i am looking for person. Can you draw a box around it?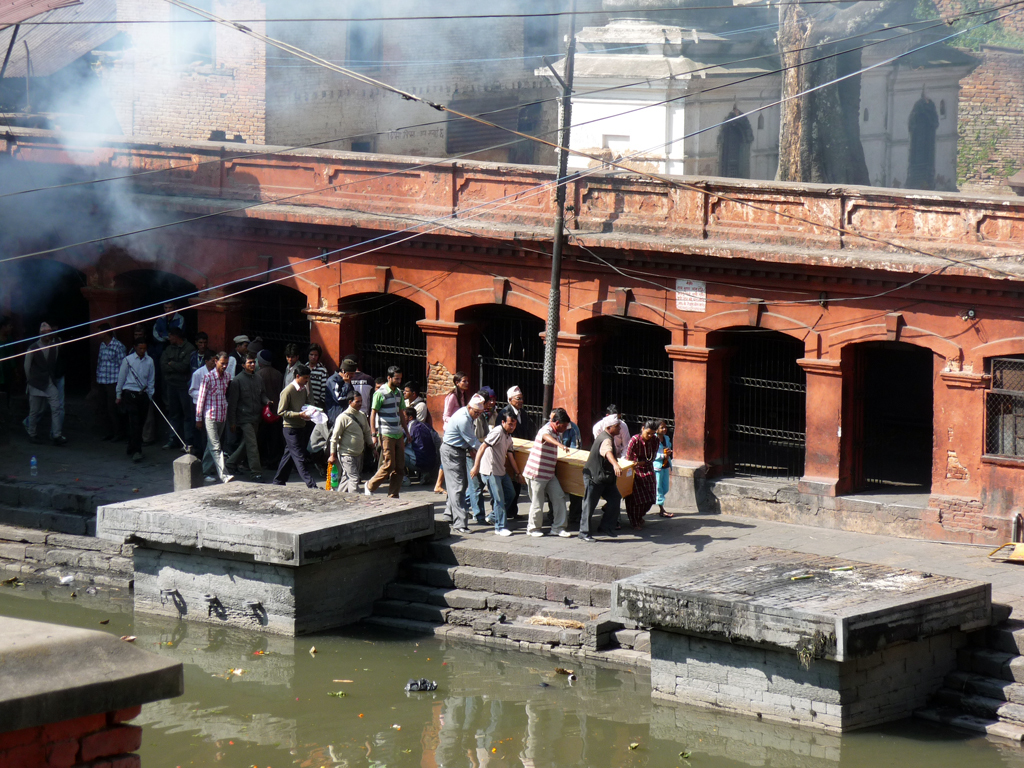
Sure, the bounding box is box=[146, 294, 187, 367].
